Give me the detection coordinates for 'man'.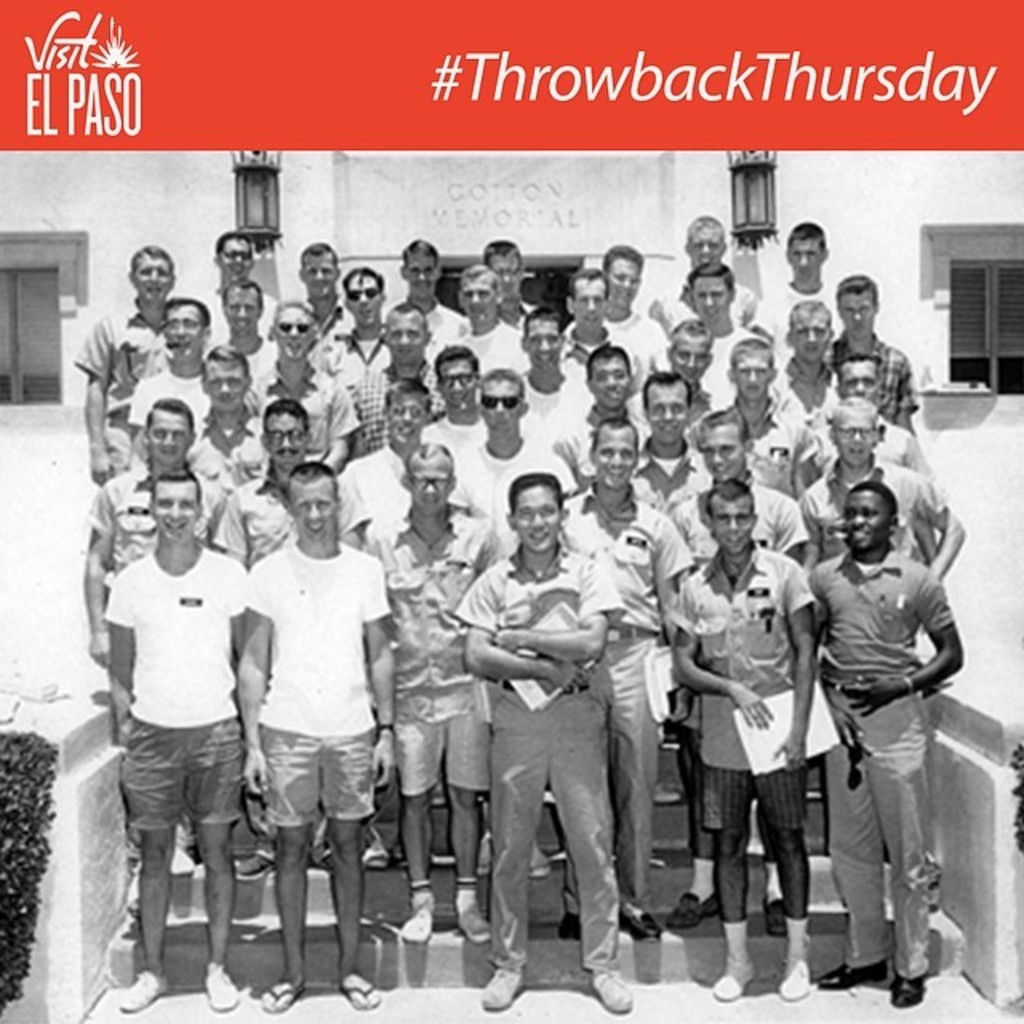
region(83, 395, 234, 739).
